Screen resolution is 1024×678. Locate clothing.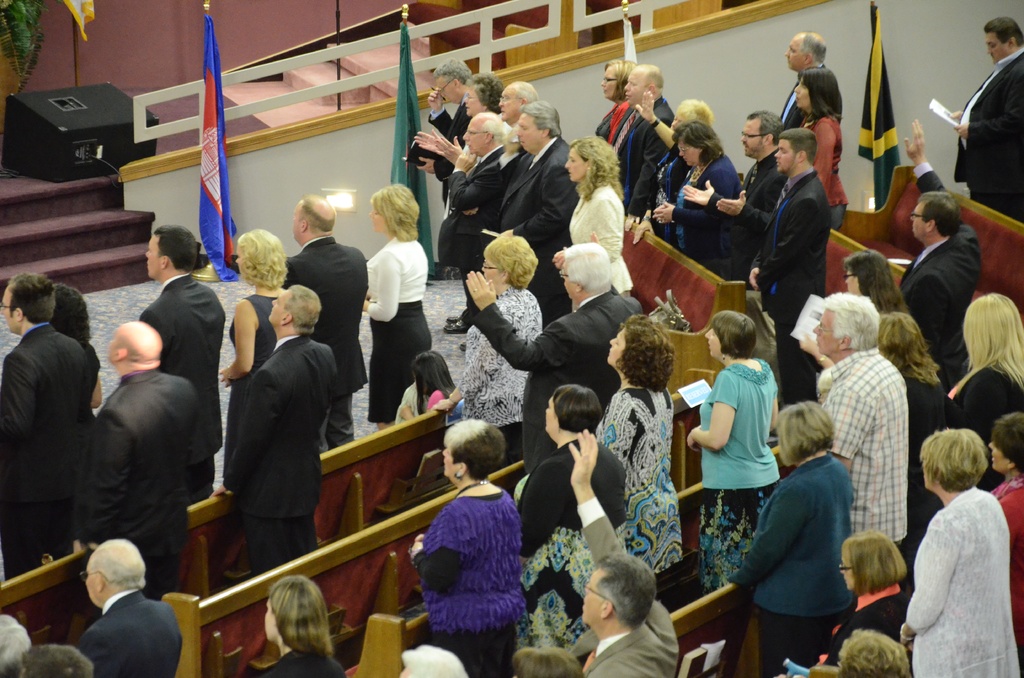
bbox(72, 371, 212, 600).
